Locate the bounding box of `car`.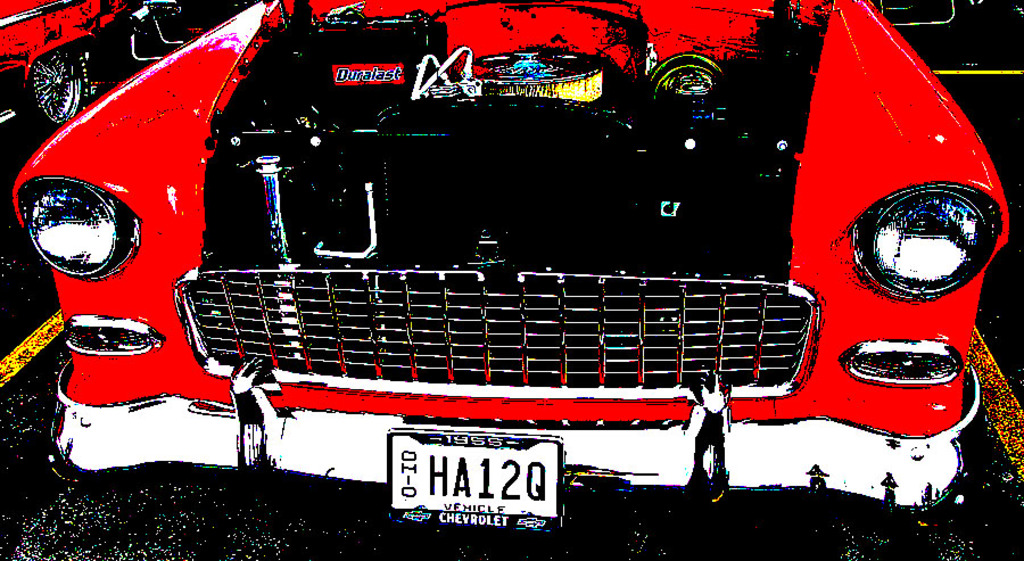
Bounding box: l=0, t=0, r=204, b=140.
